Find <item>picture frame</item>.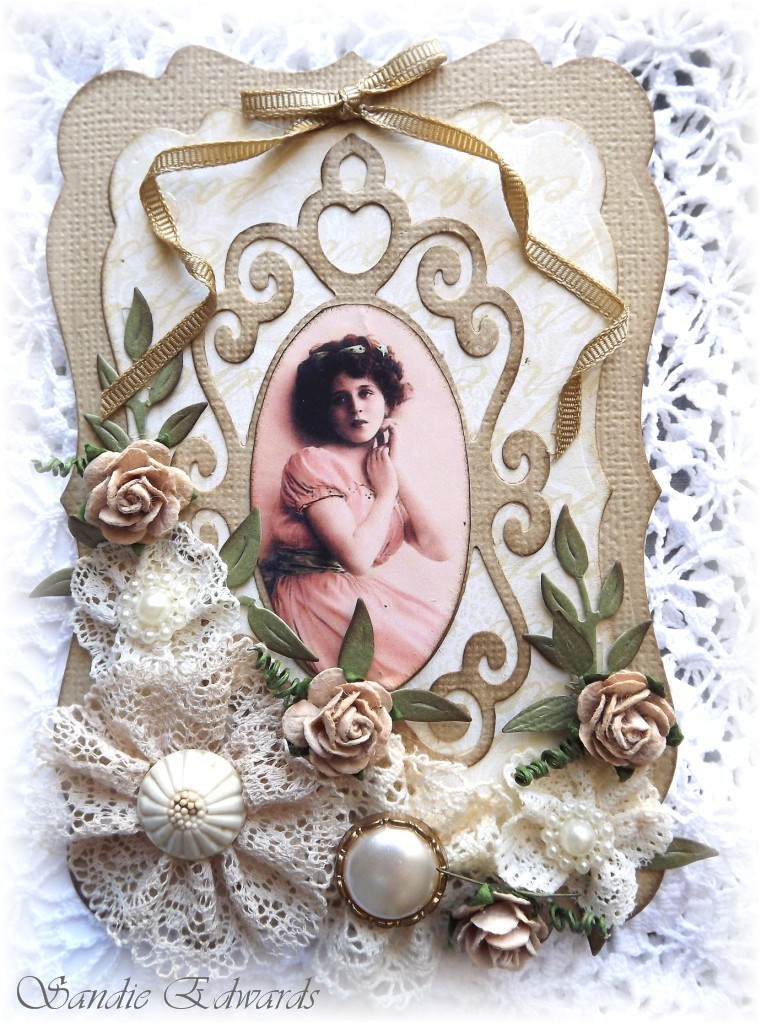
[0,1,760,1023].
